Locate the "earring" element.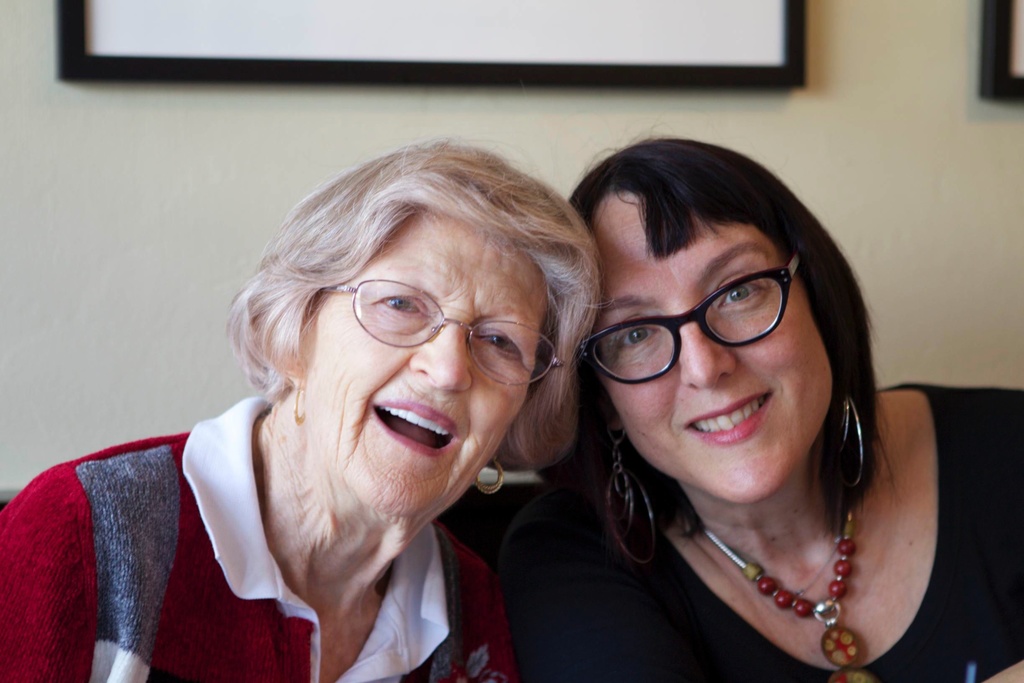
Element bbox: bbox=(477, 454, 504, 500).
